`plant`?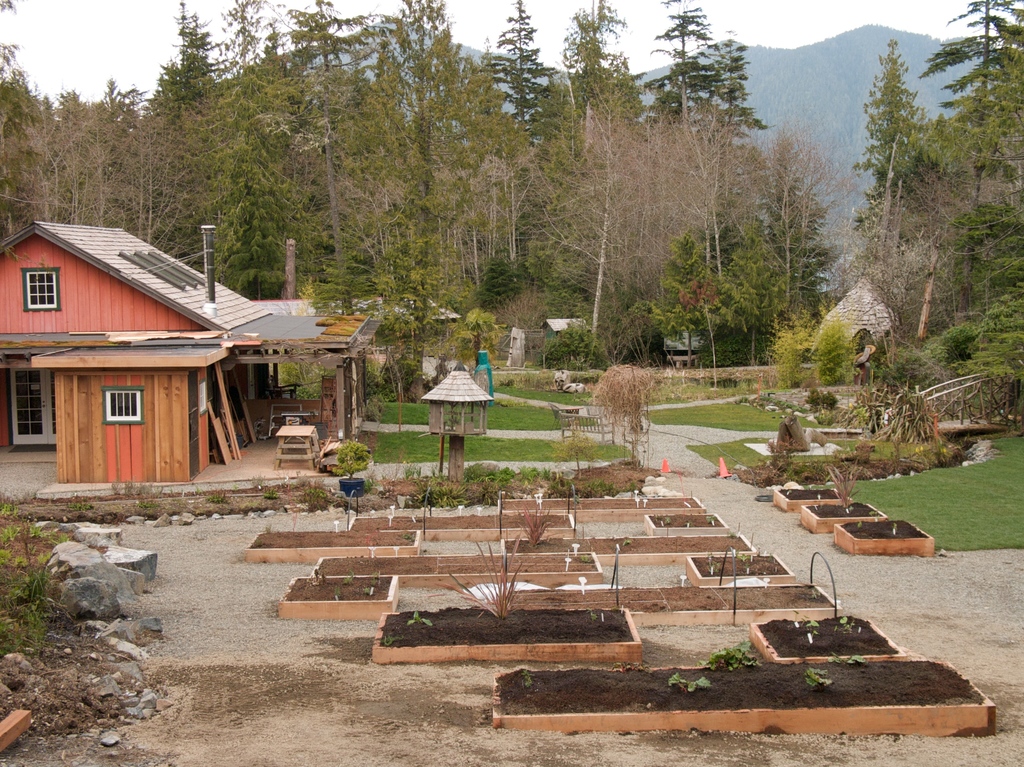
661, 672, 713, 693
